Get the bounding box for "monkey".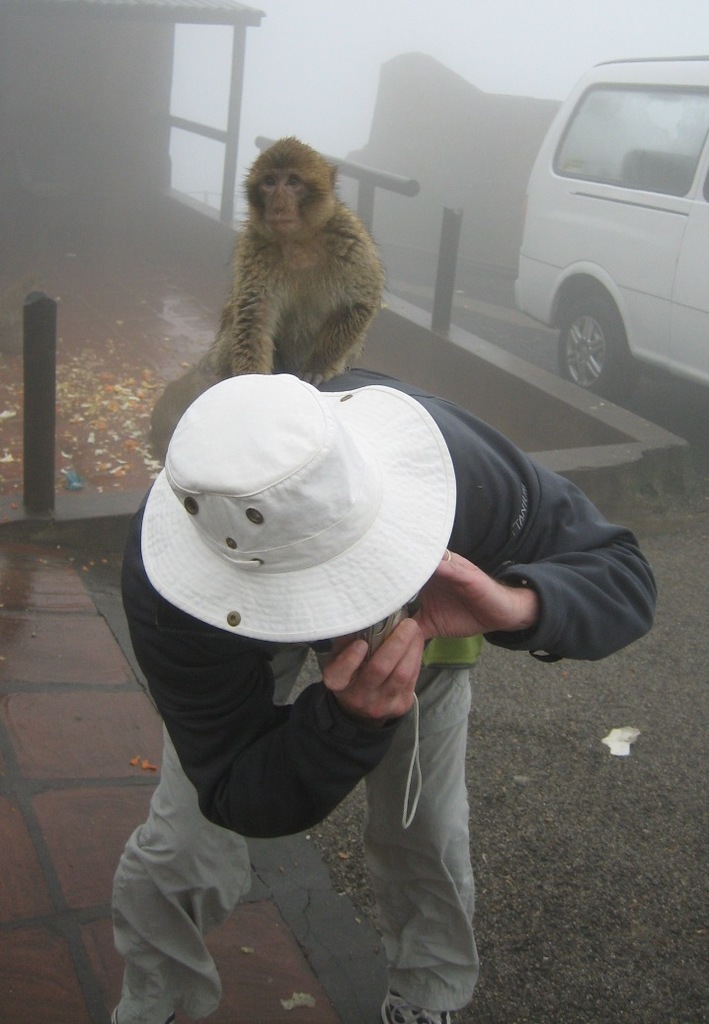
(x1=153, y1=120, x2=396, y2=382).
